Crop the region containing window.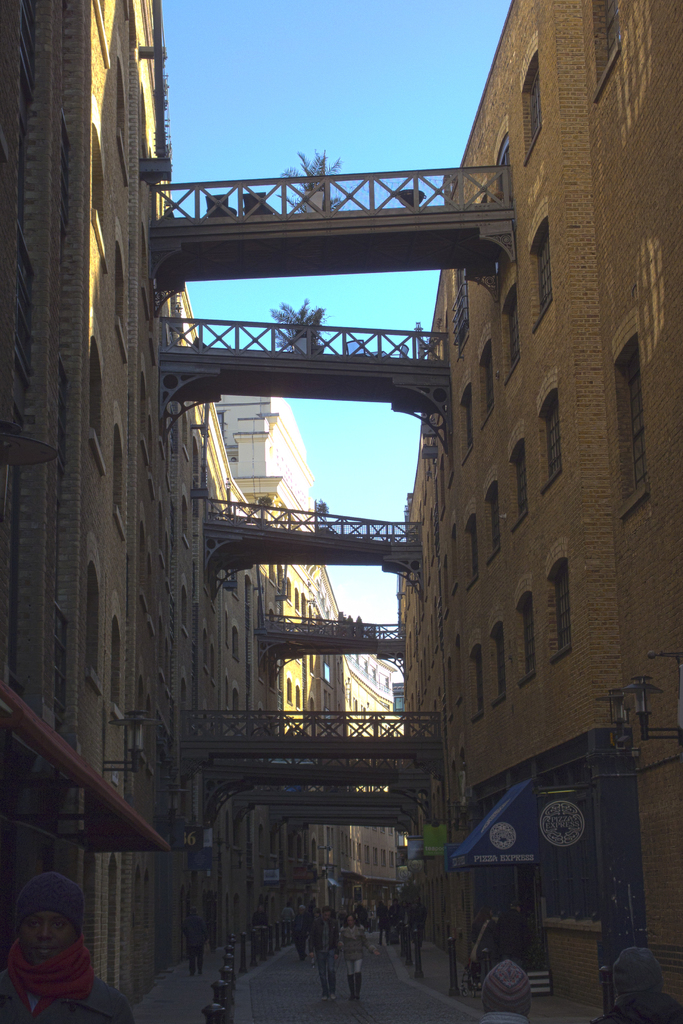
Crop region: x1=135, y1=657, x2=146, y2=764.
